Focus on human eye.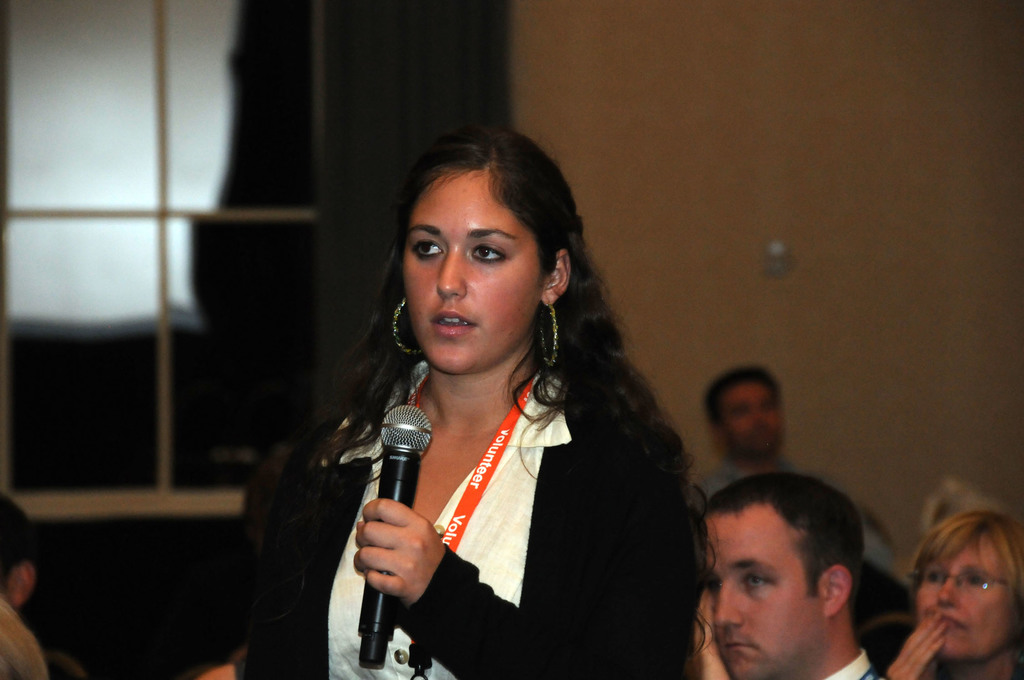
Focused at detection(411, 238, 444, 258).
